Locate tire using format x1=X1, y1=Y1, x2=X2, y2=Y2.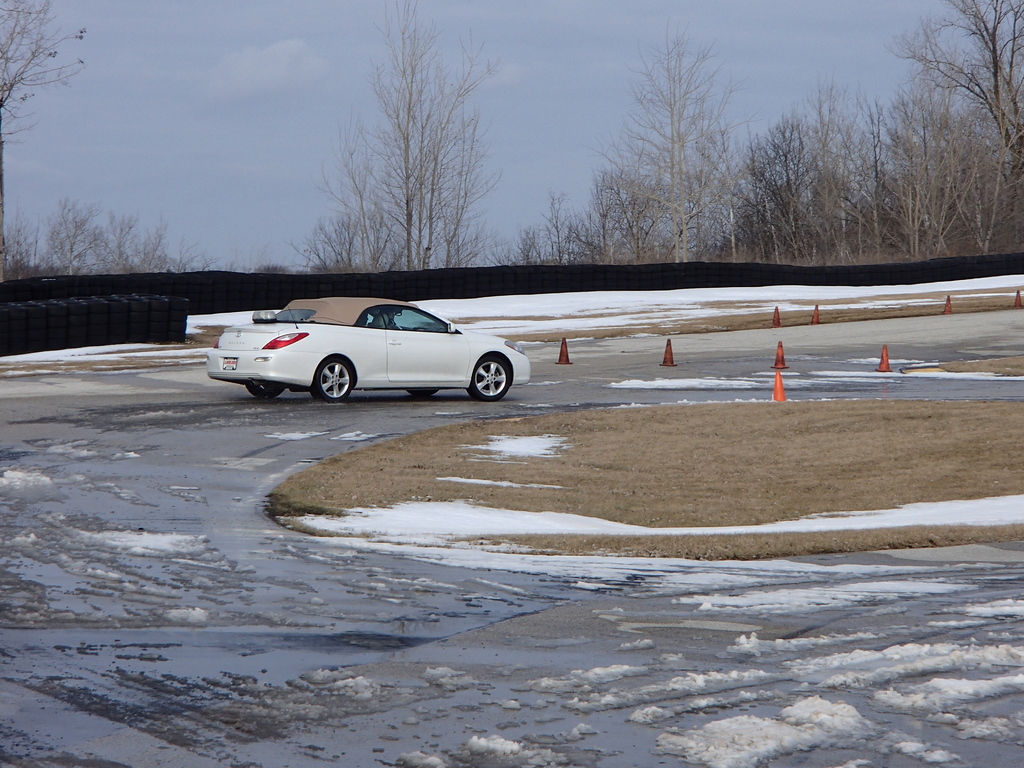
x1=248, y1=380, x2=286, y2=400.
